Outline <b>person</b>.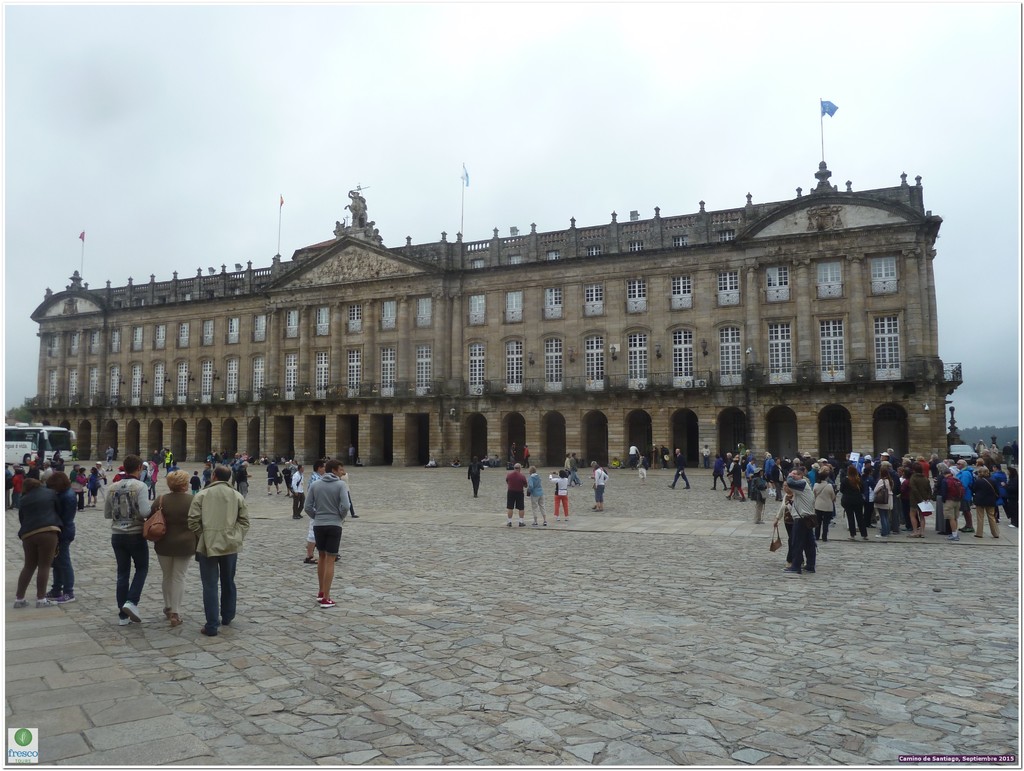
Outline: box(659, 442, 668, 470).
